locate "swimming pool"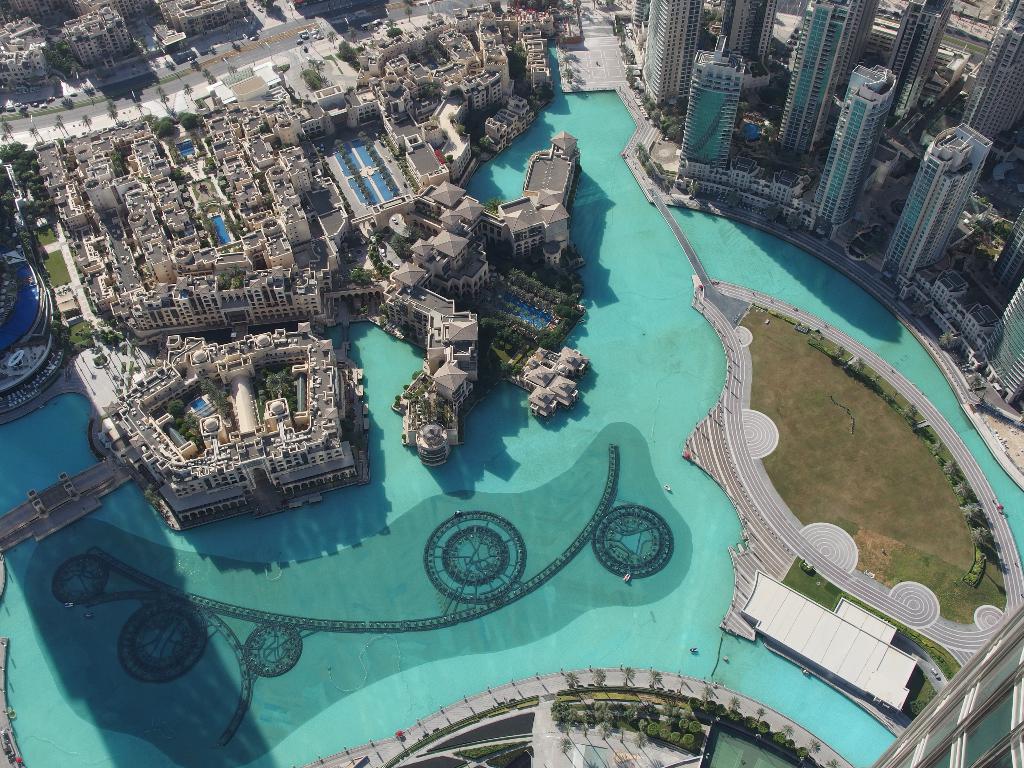
(left=0, top=49, right=867, bottom=767)
